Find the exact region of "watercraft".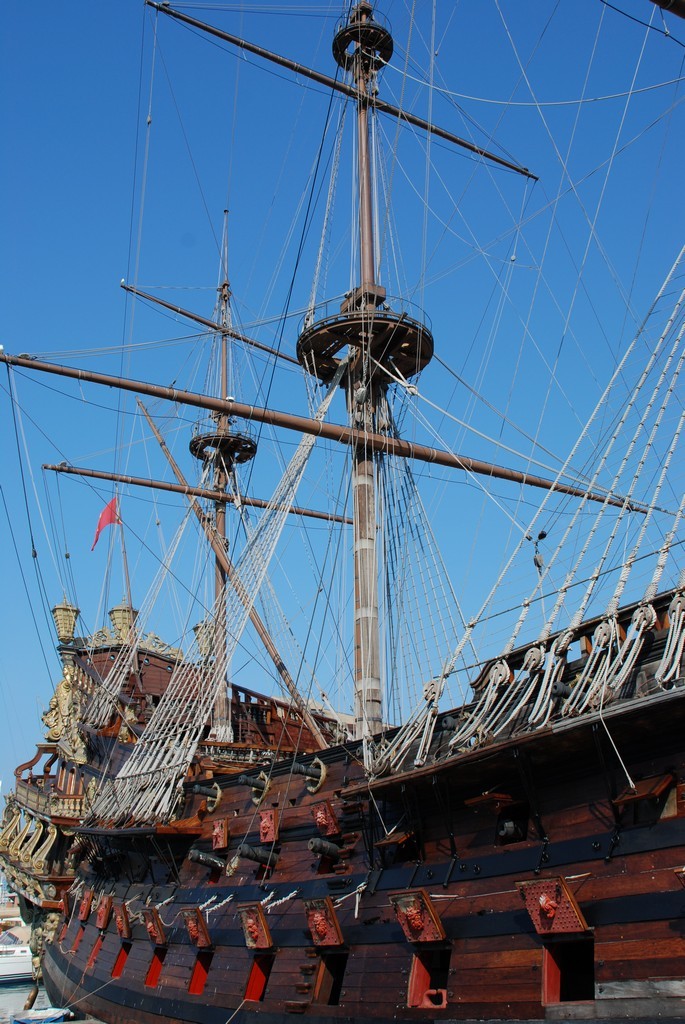
Exact region: x1=0 y1=0 x2=684 y2=1023.
